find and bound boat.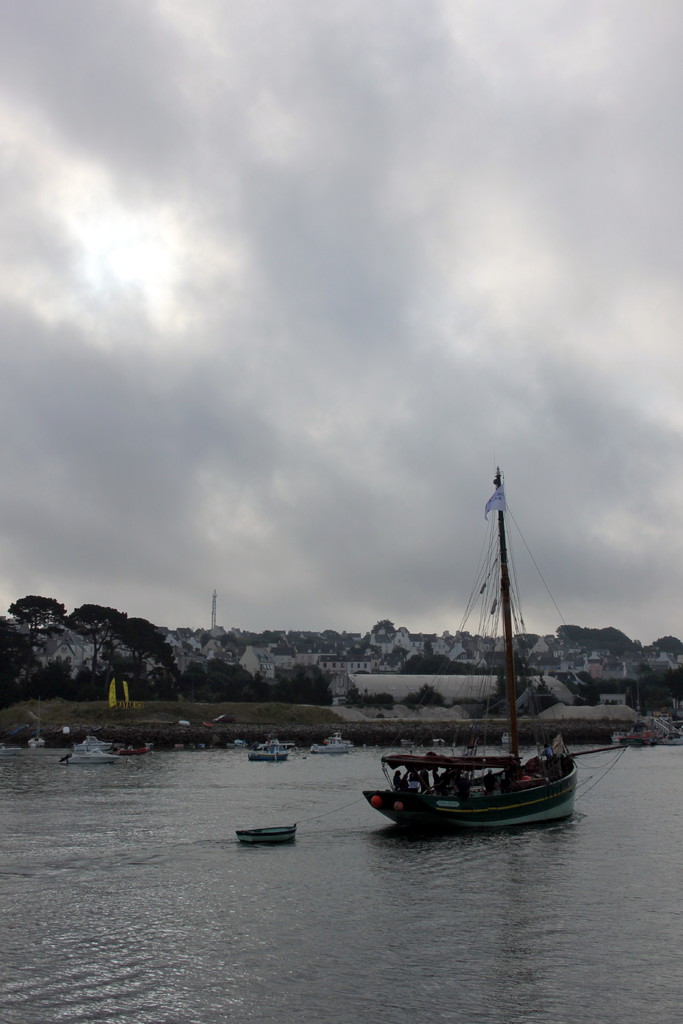
Bound: x1=233 y1=824 x2=295 y2=850.
